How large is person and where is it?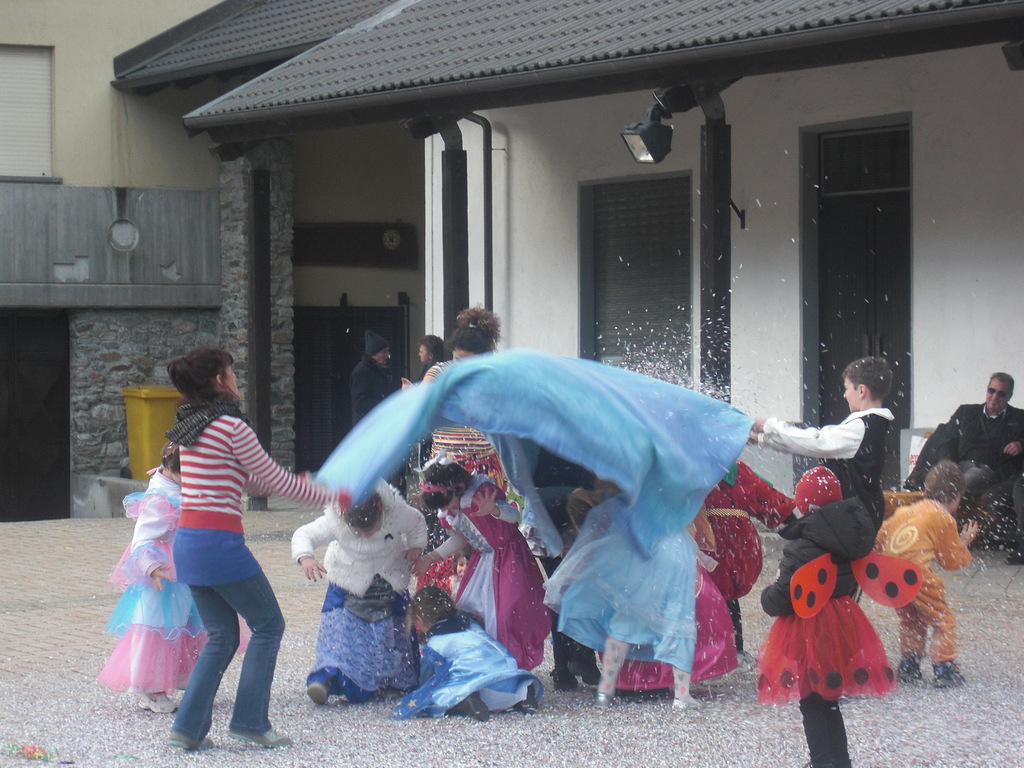
Bounding box: rect(99, 447, 246, 714).
